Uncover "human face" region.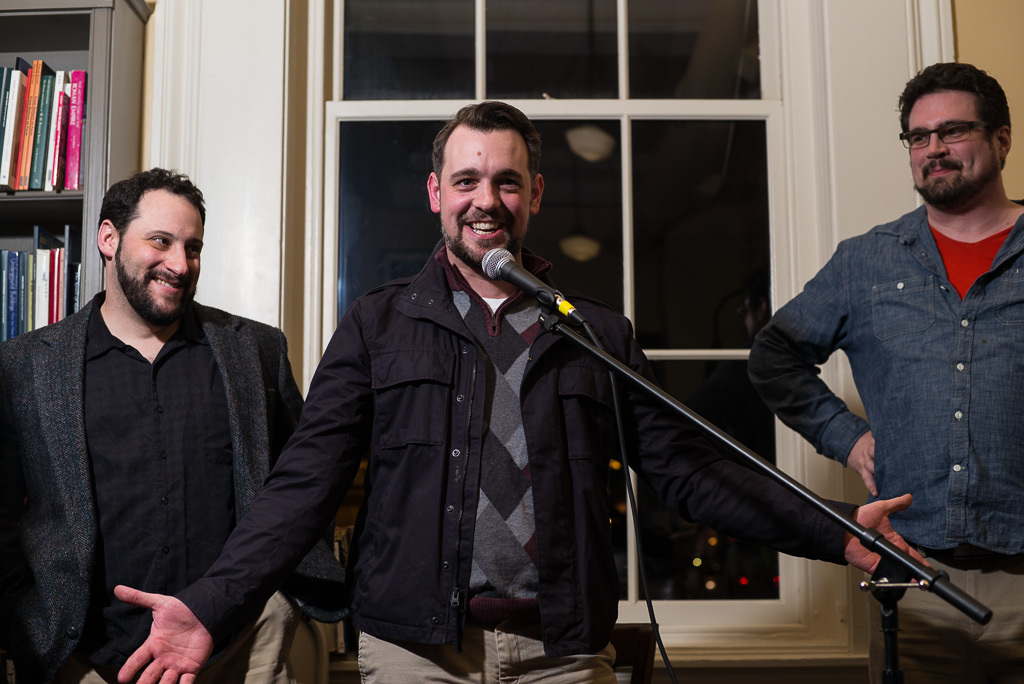
Uncovered: 116, 186, 200, 327.
